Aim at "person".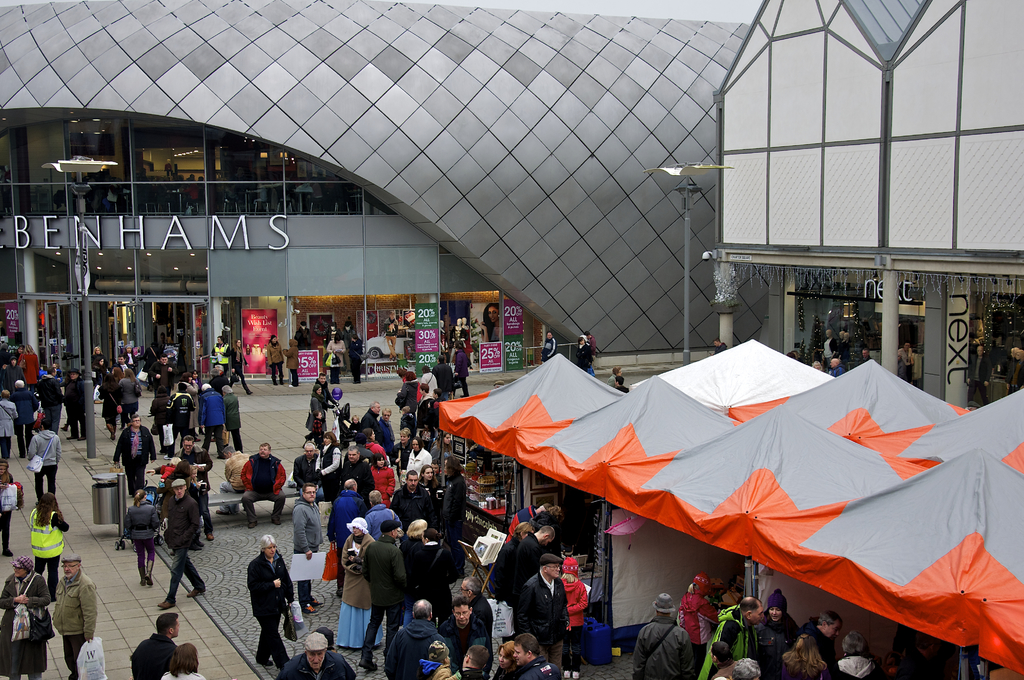
Aimed at bbox=(147, 384, 172, 430).
